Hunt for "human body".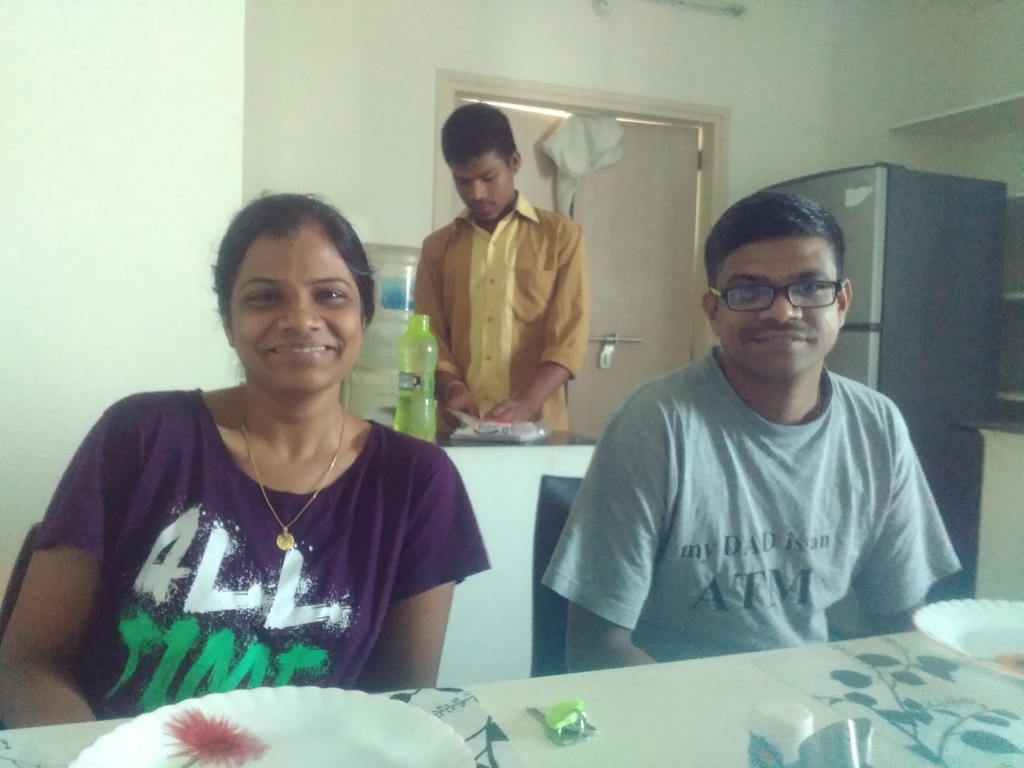
Hunted down at <region>413, 102, 588, 431</region>.
